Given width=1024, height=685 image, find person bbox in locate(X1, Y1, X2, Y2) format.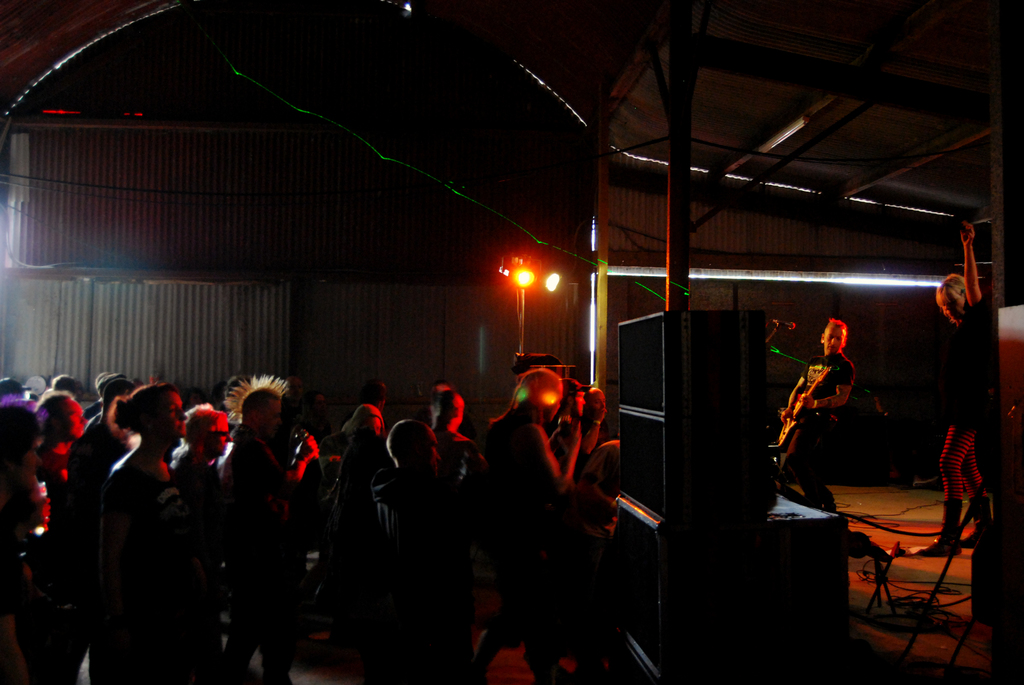
locate(913, 218, 992, 558).
